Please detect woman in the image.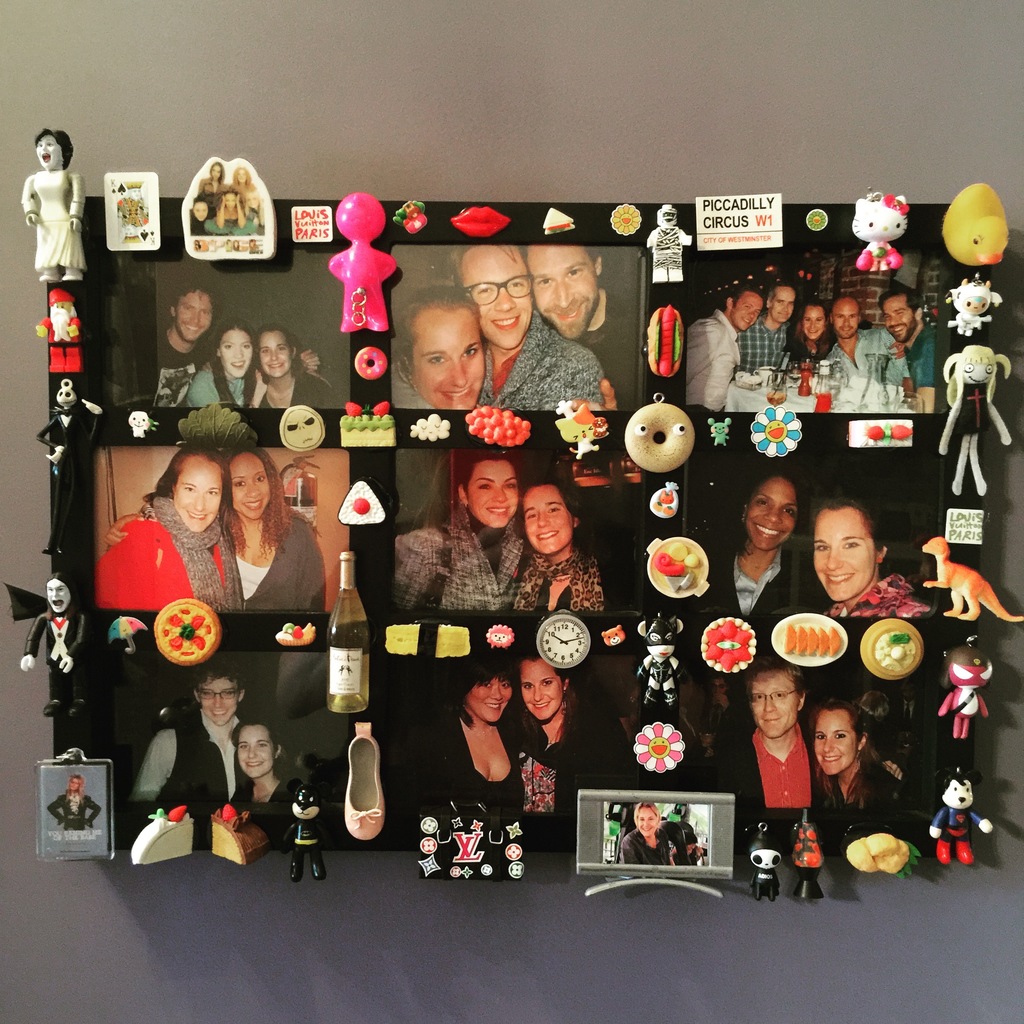
242,319,333,408.
